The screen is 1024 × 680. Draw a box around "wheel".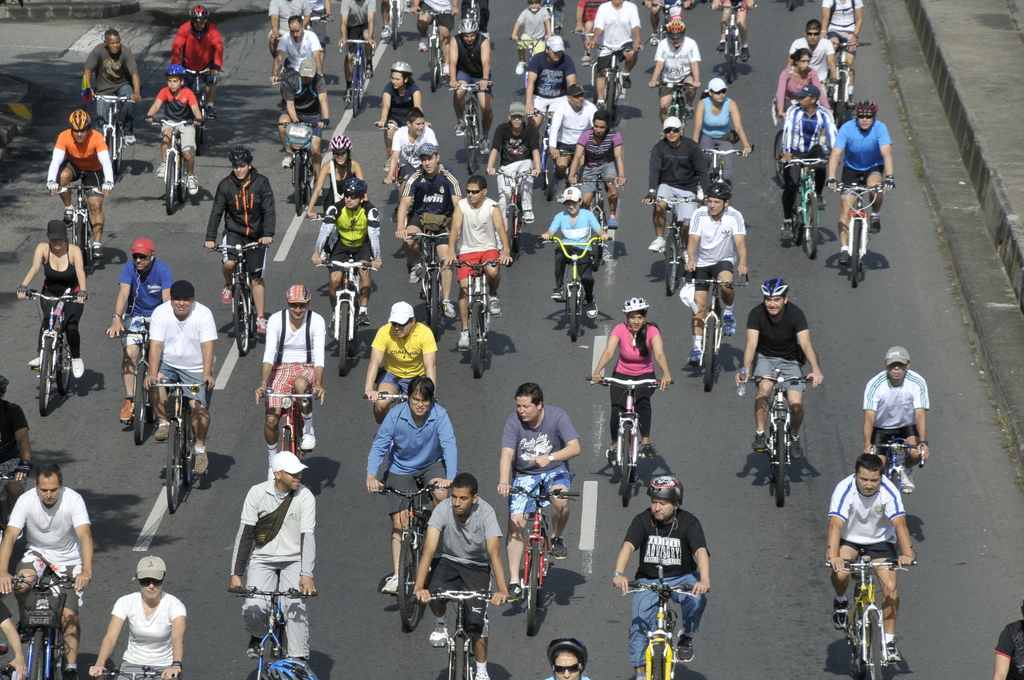
detection(461, 115, 479, 173).
